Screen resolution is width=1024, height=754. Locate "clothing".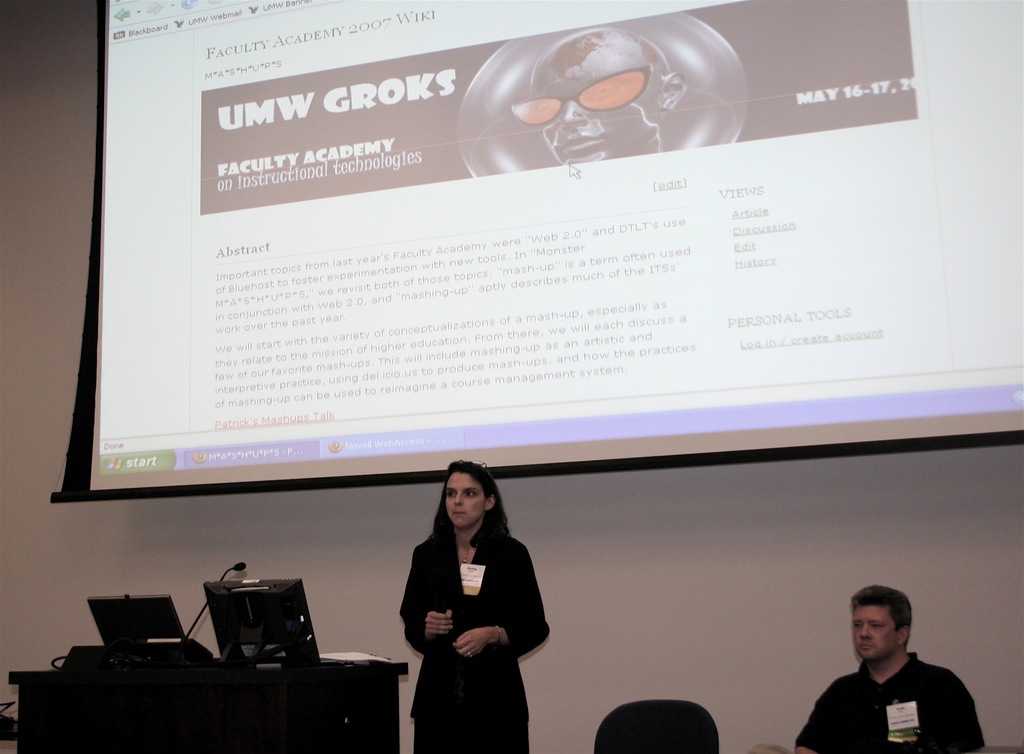
792/652/986/753.
